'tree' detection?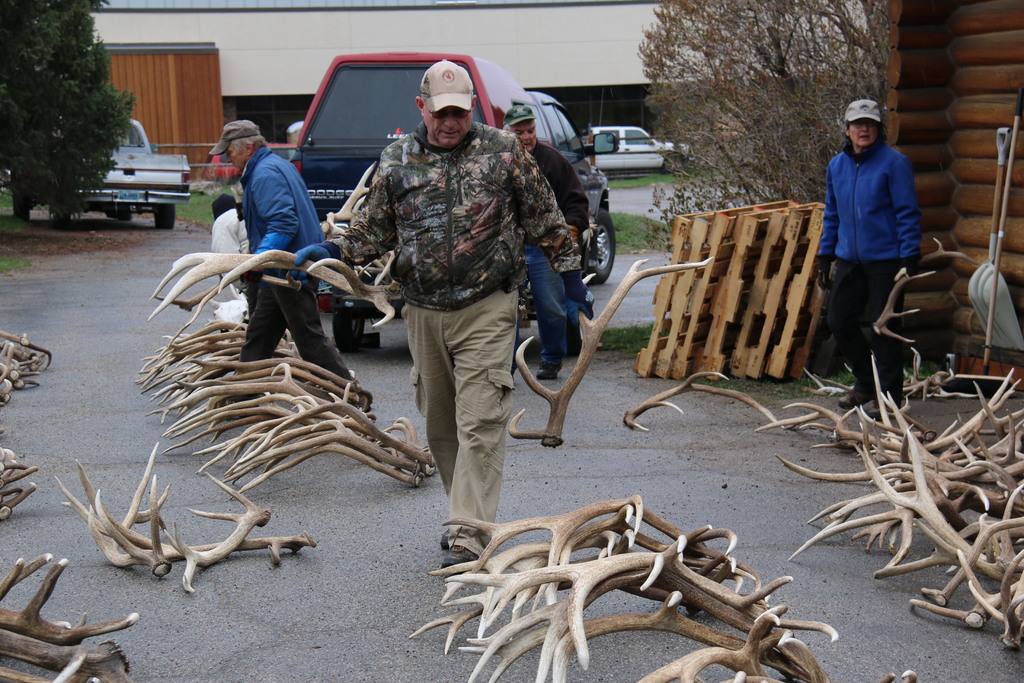
<box>631,0,877,263</box>
